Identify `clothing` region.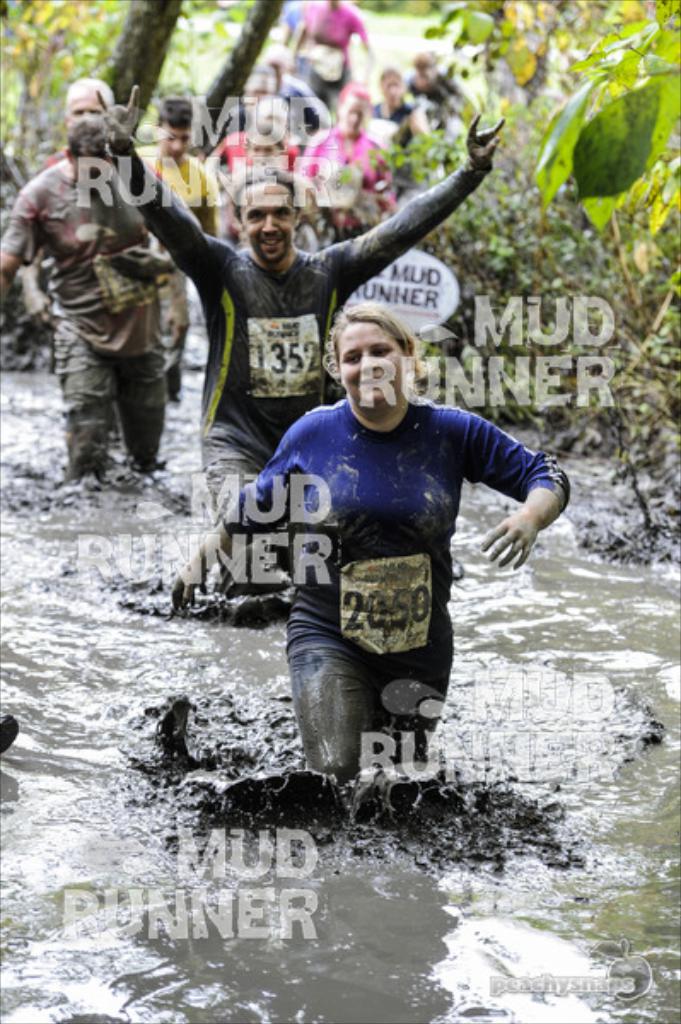
Region: Rect(125, 157, 495, 543).
